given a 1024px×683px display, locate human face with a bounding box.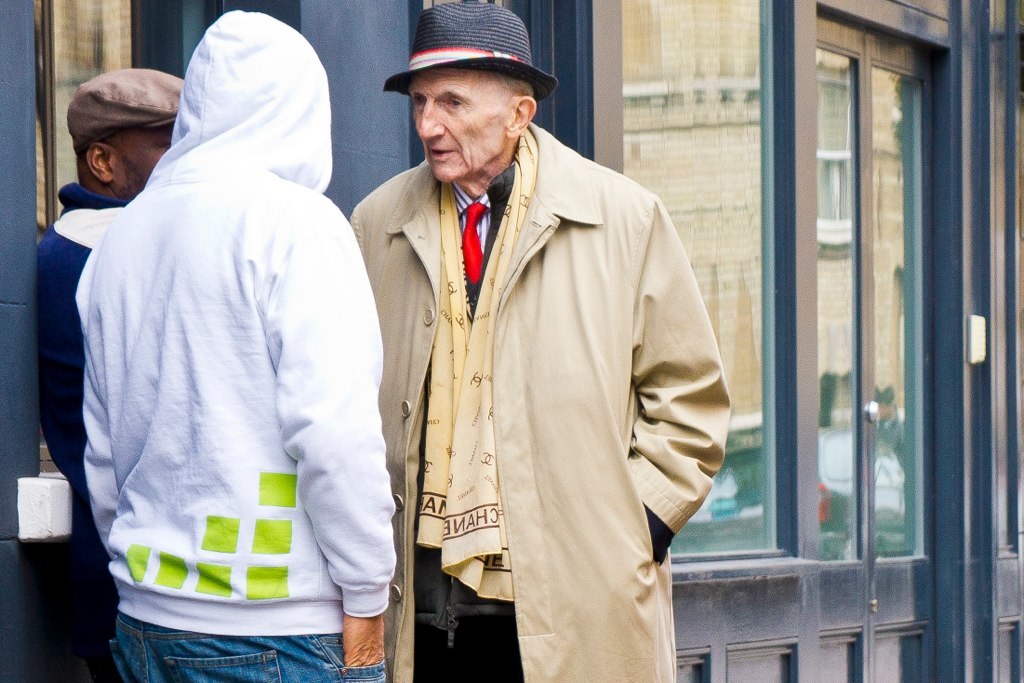
Located: box(113, 118, 176, 200).
